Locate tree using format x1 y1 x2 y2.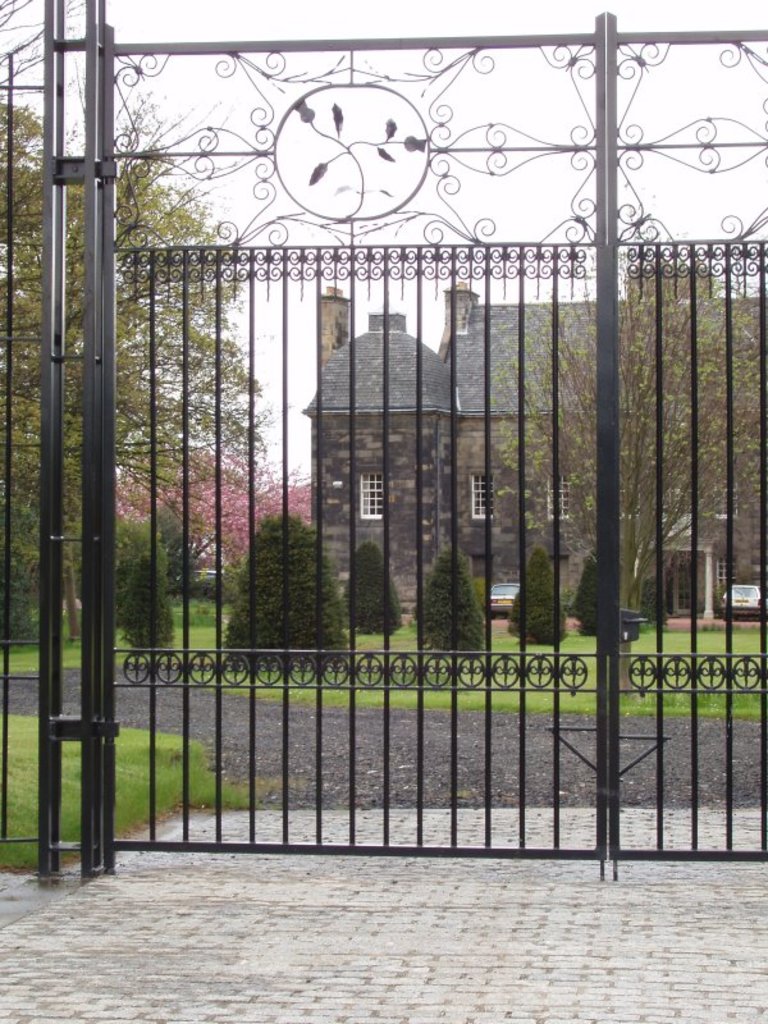
338 538 412 630.
